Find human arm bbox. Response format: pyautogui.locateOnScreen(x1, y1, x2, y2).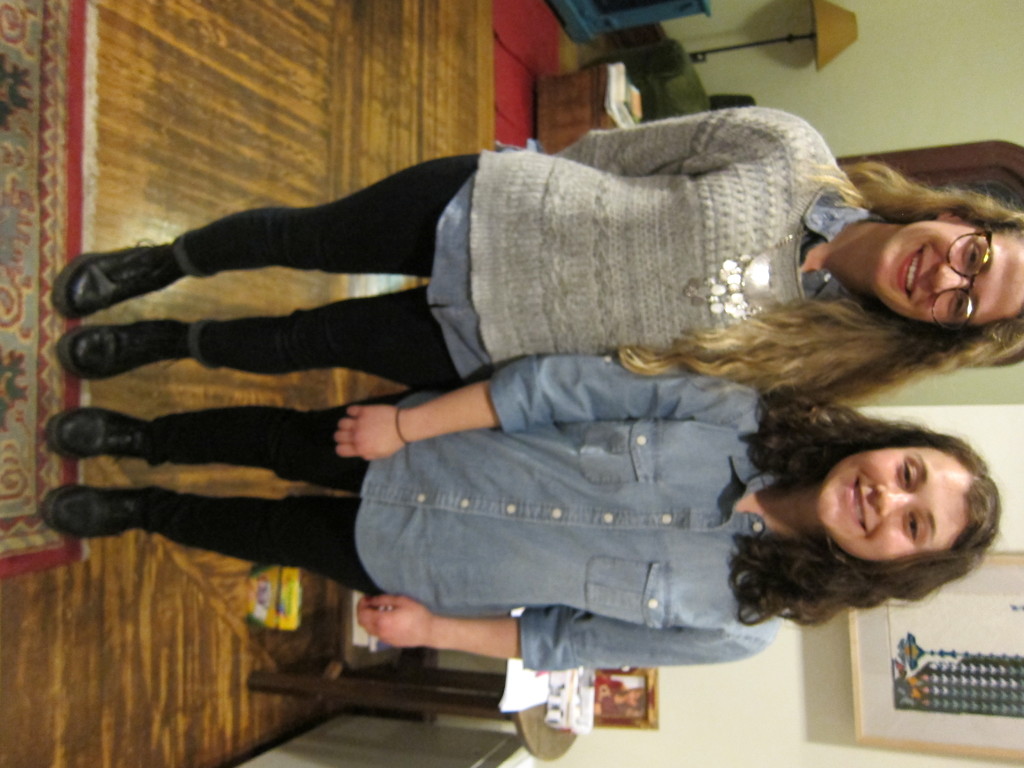
pyautogui.locateOnScreen(355, 590, 772, 675).
